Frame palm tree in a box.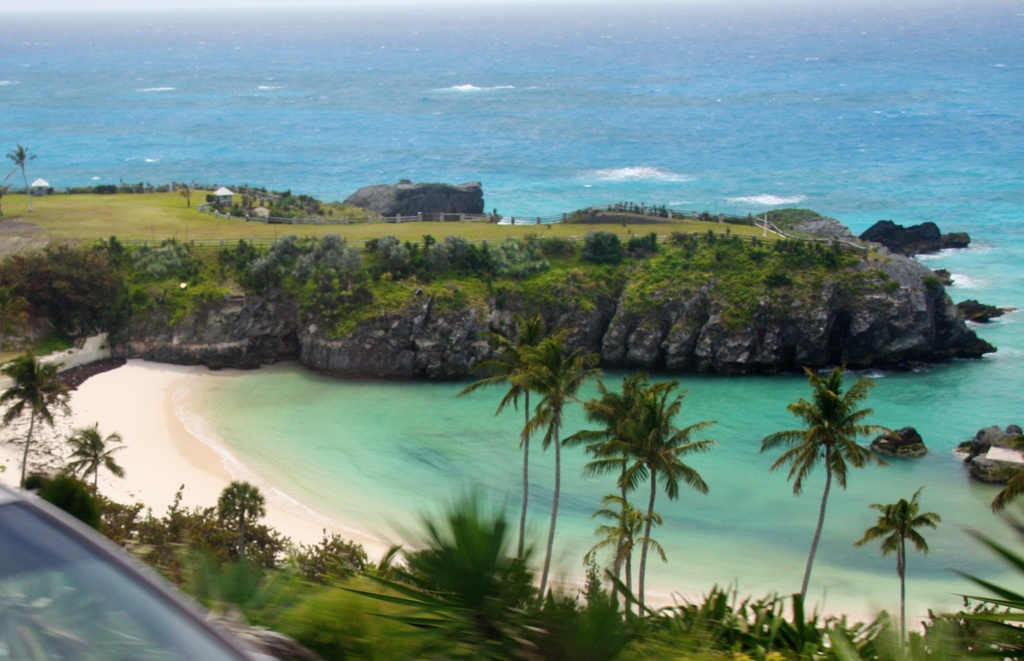
left=854, top=482, right=941, bottom=638.
